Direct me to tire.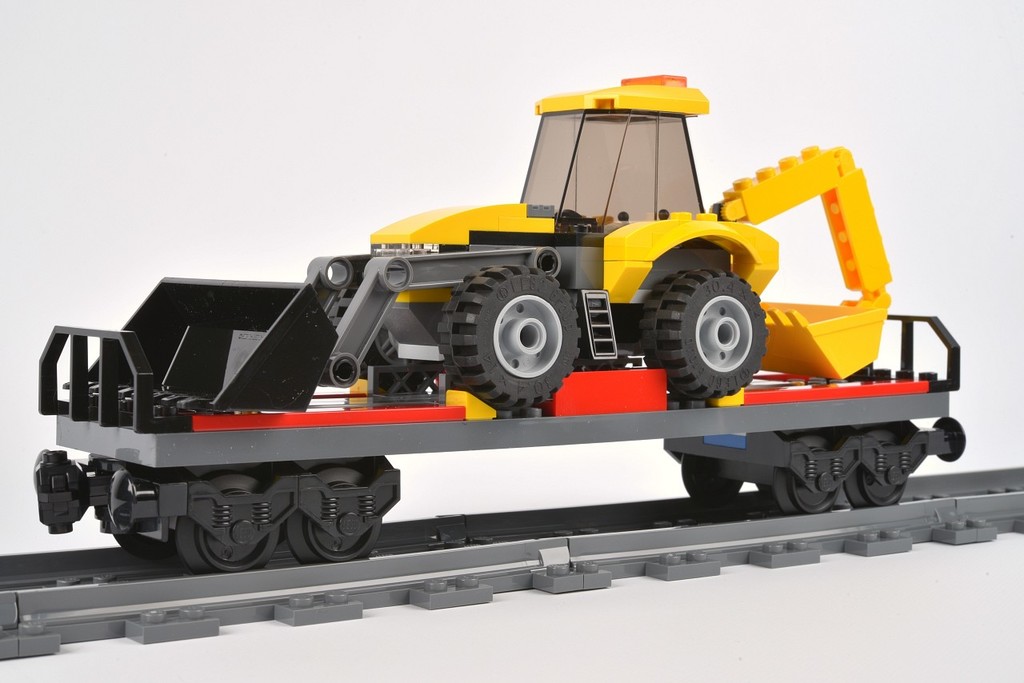
Direction: 455:247:574:420.
